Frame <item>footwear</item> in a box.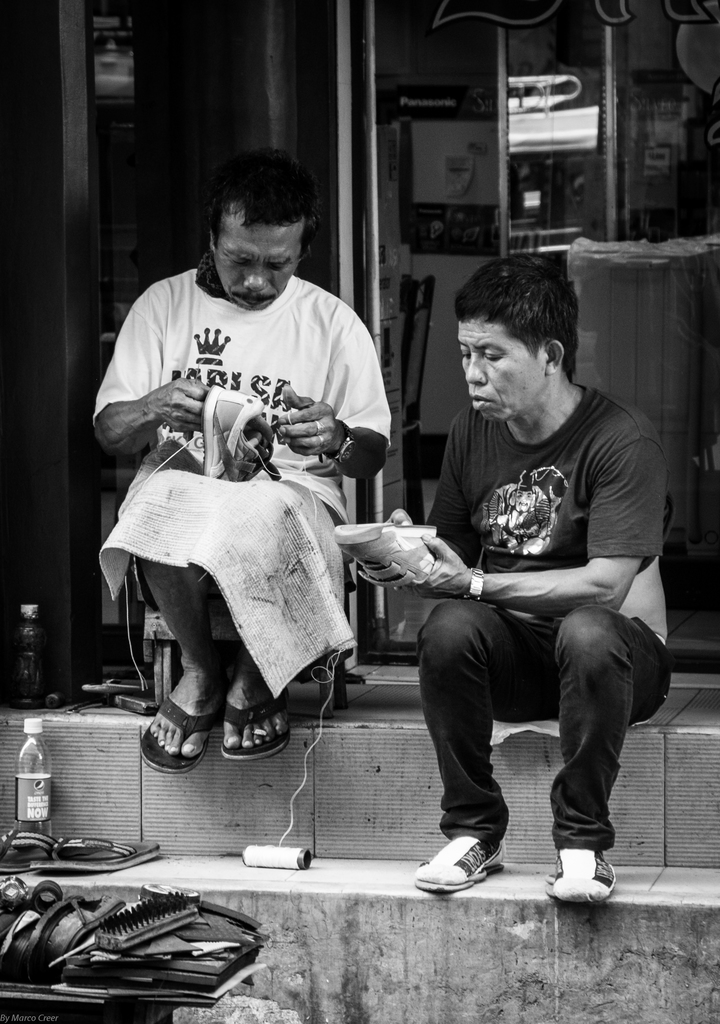
left=401, top=830, right=513, bottom=892.
